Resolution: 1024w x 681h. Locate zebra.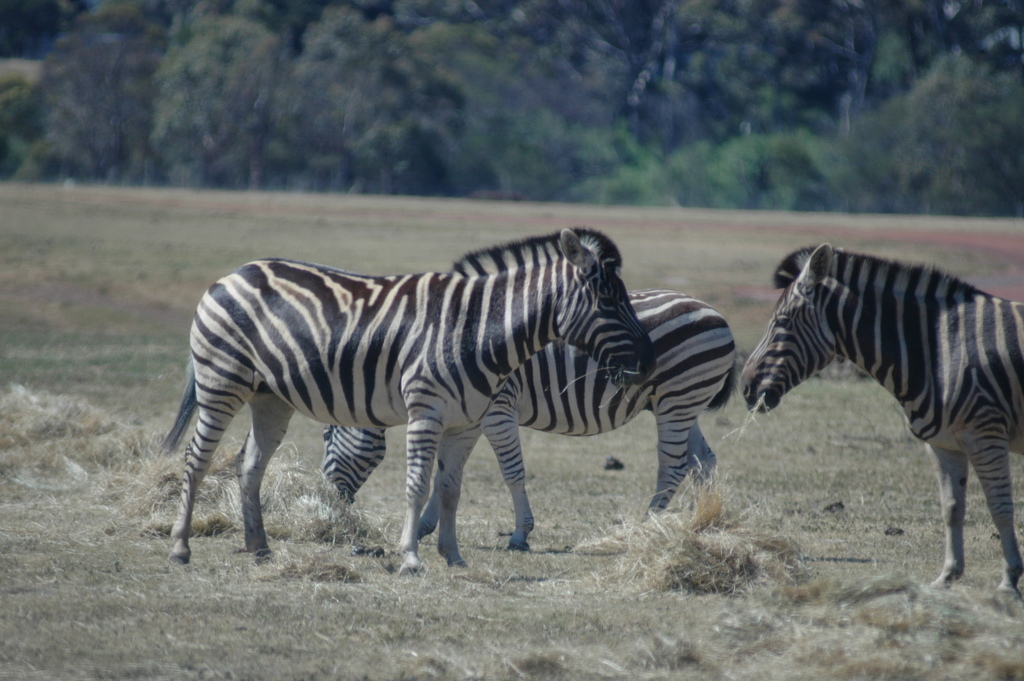
box(319, 288, 741, 552).
